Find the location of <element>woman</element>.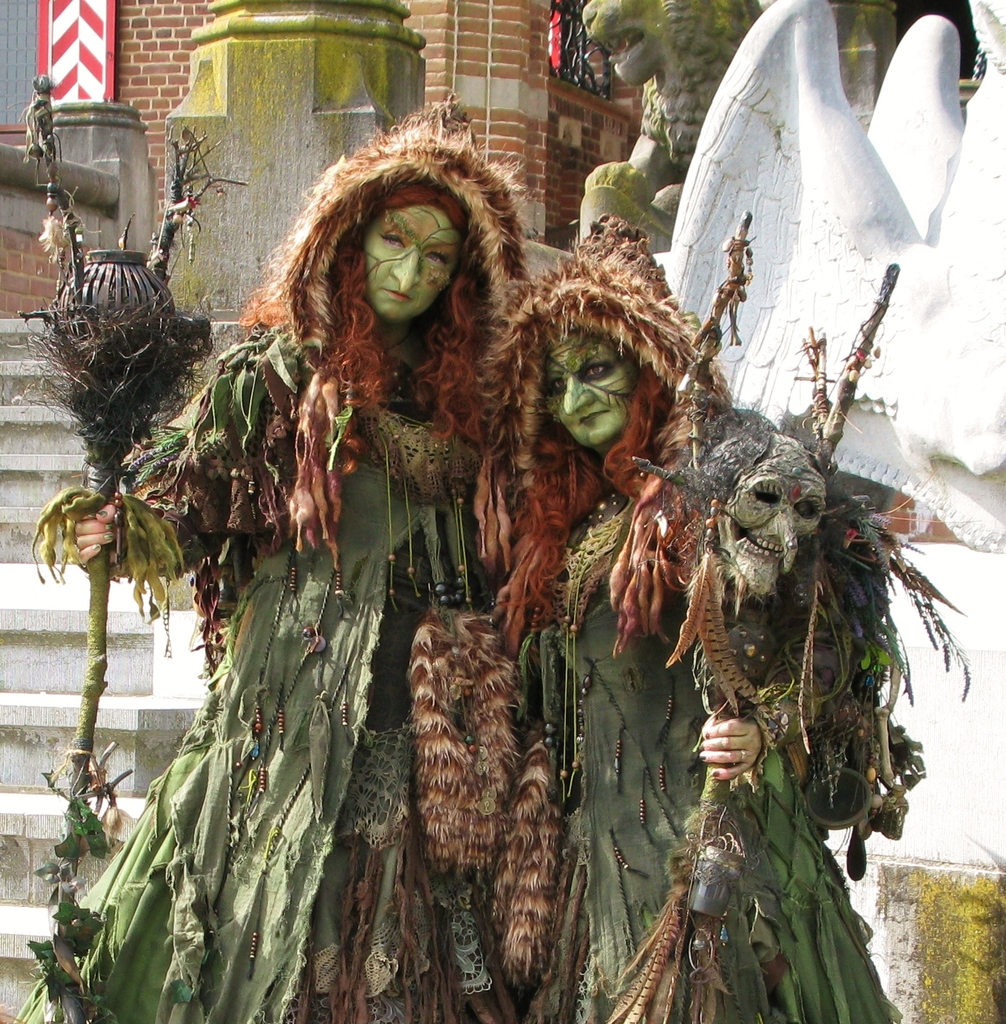
Location: bbox=(26, 101, 547, 1023).
